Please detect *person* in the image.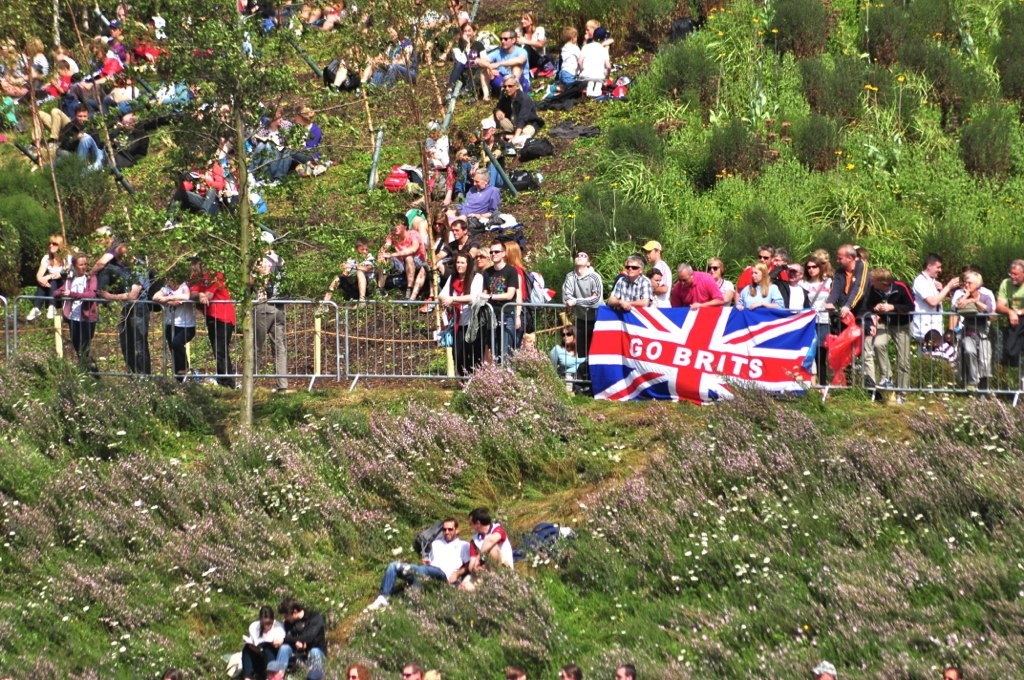
left=732, top=258, right=790, bottom=309.
